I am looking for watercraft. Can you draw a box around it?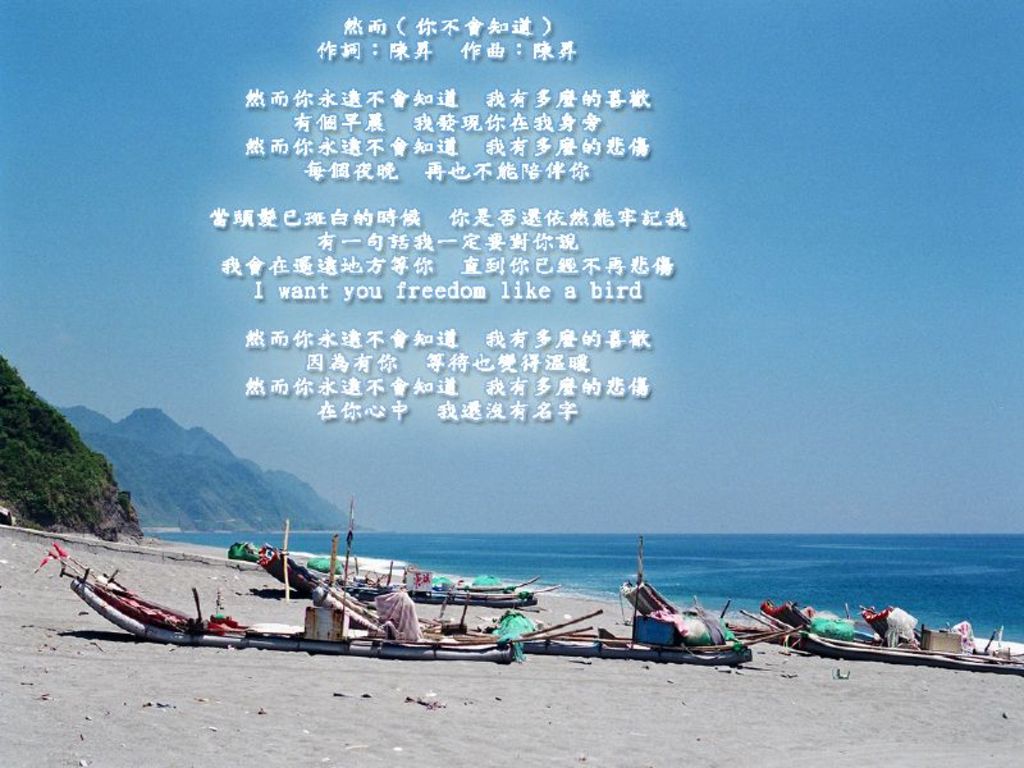
Sure, the bounding box is (54, 499, 617, 657).
